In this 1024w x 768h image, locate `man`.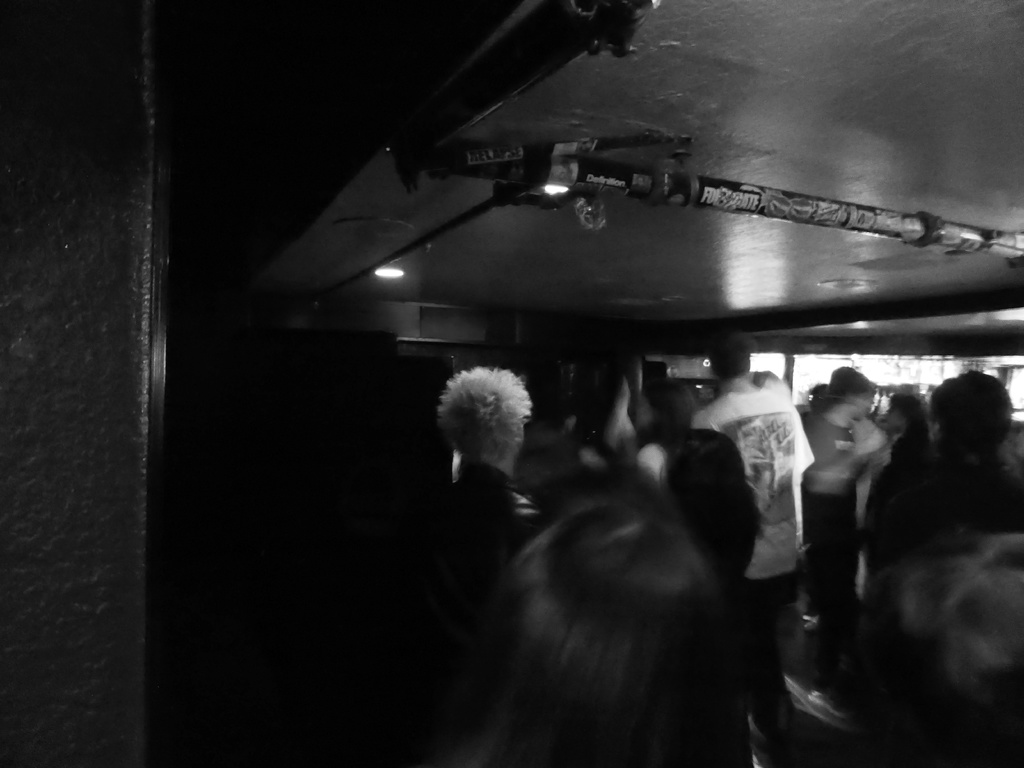
Bounding box: 810,365,893,717.
